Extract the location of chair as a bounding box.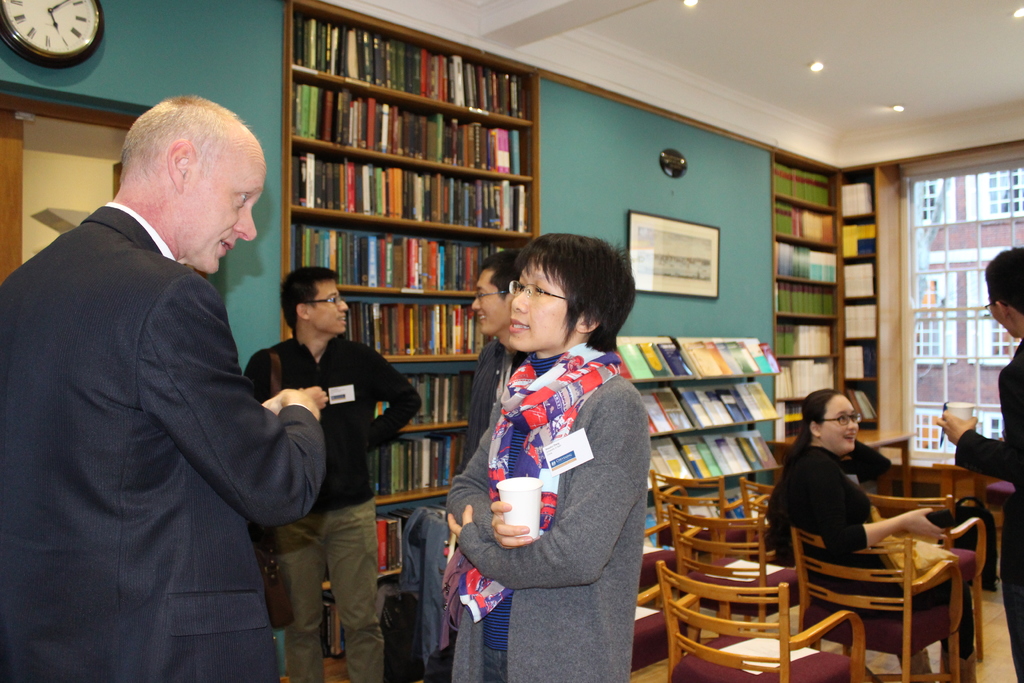
(x1=652, y1=557, x2=870, y2=682).
